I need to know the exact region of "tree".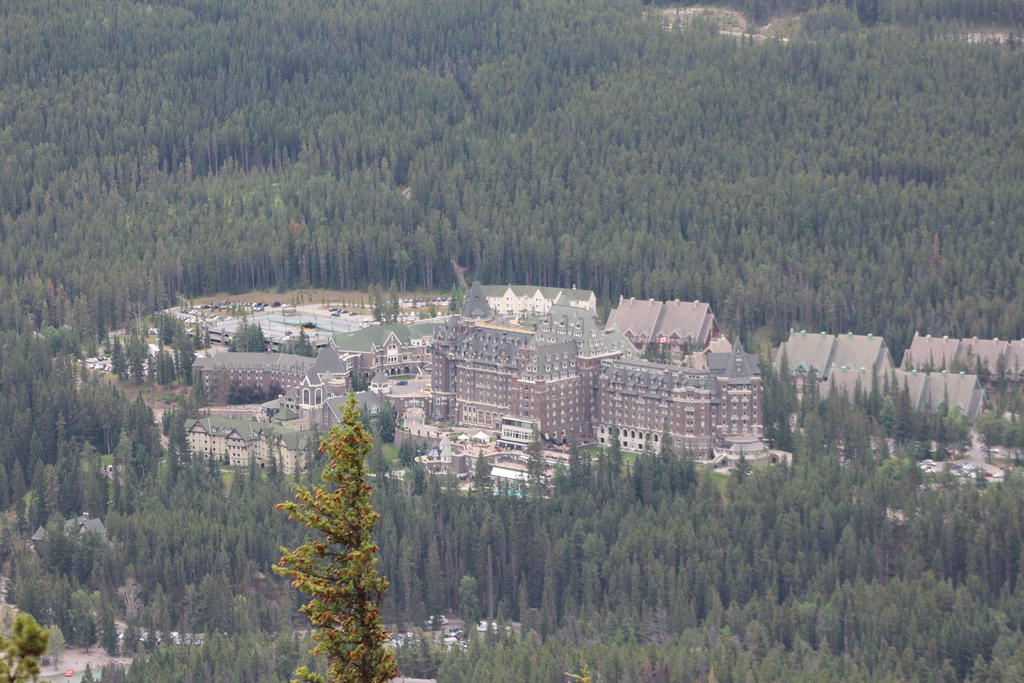
Region: 432 529 451 619.
